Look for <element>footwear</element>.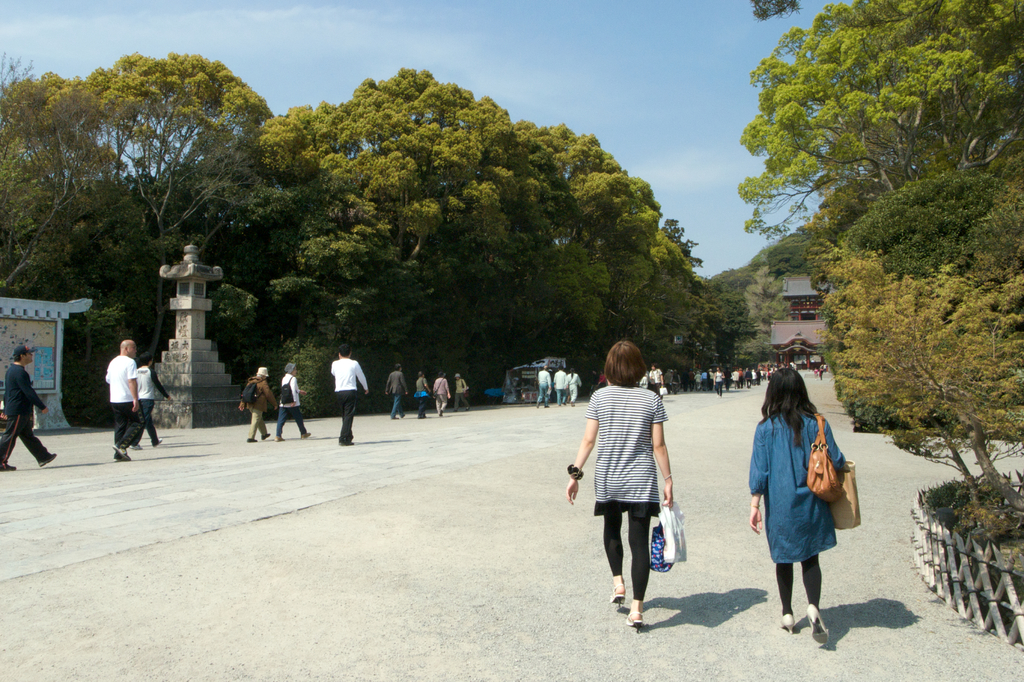
Found: 625/608/638/634.
